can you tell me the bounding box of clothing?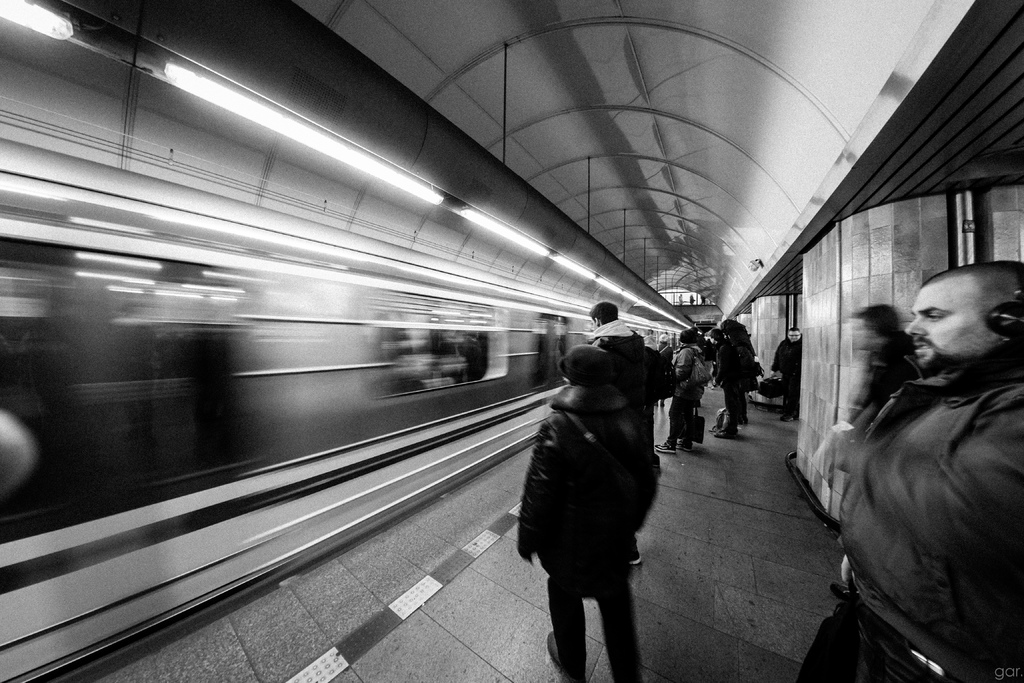
l=797, t=349, r=1023, b=682.
